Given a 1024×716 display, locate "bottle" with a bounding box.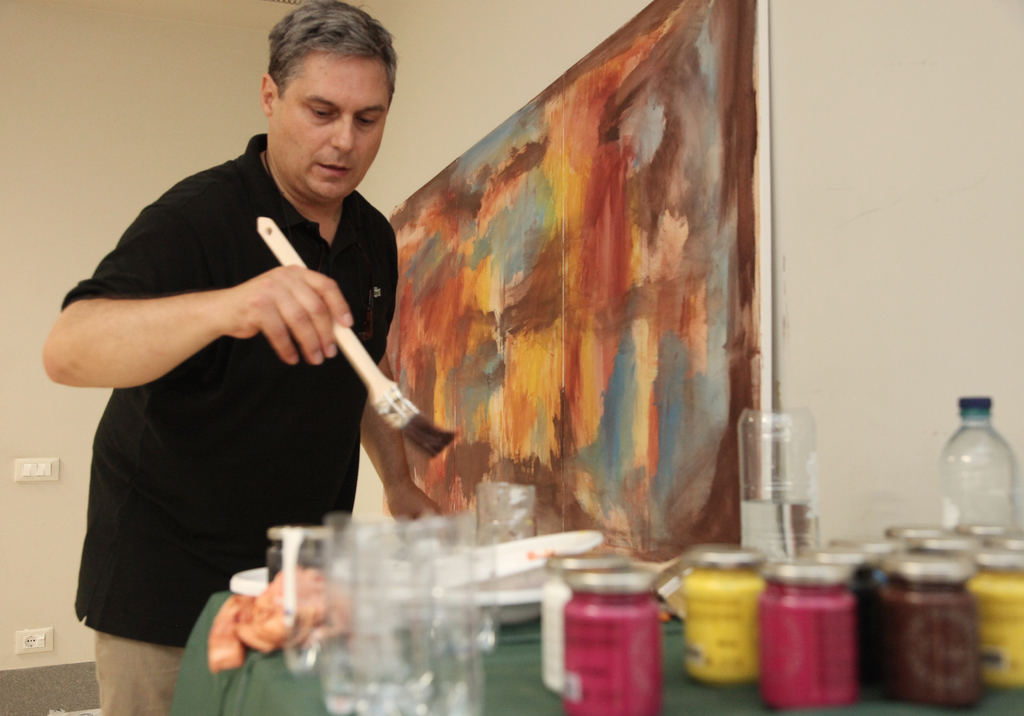
Located: rect(940, 395, 1020, 535).
